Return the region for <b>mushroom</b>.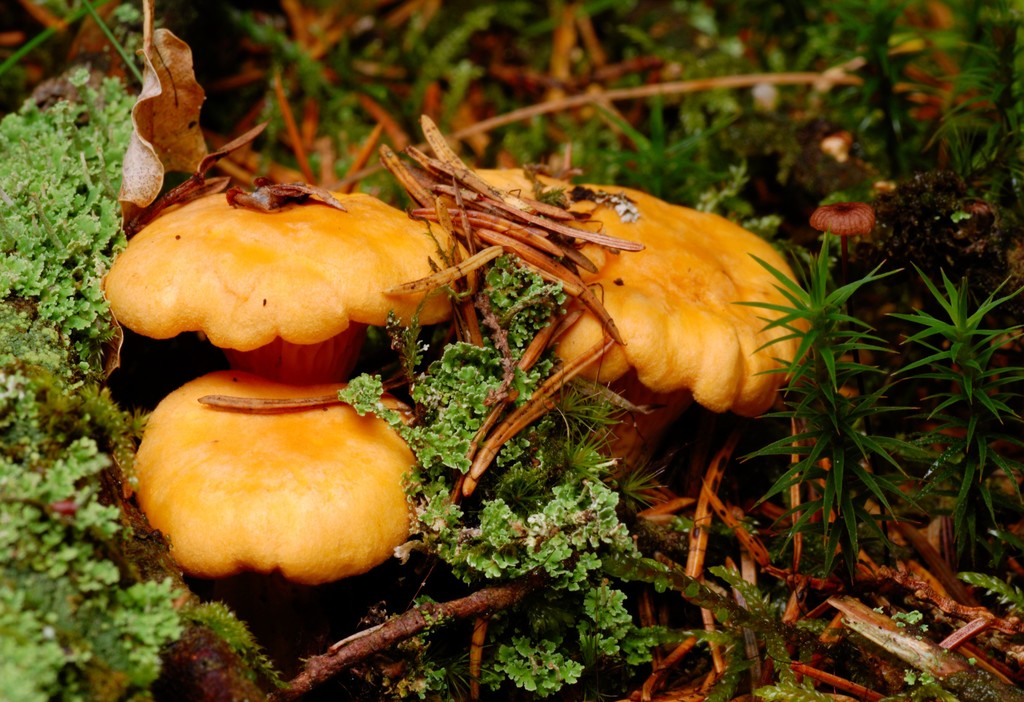
824/134/852/166.
